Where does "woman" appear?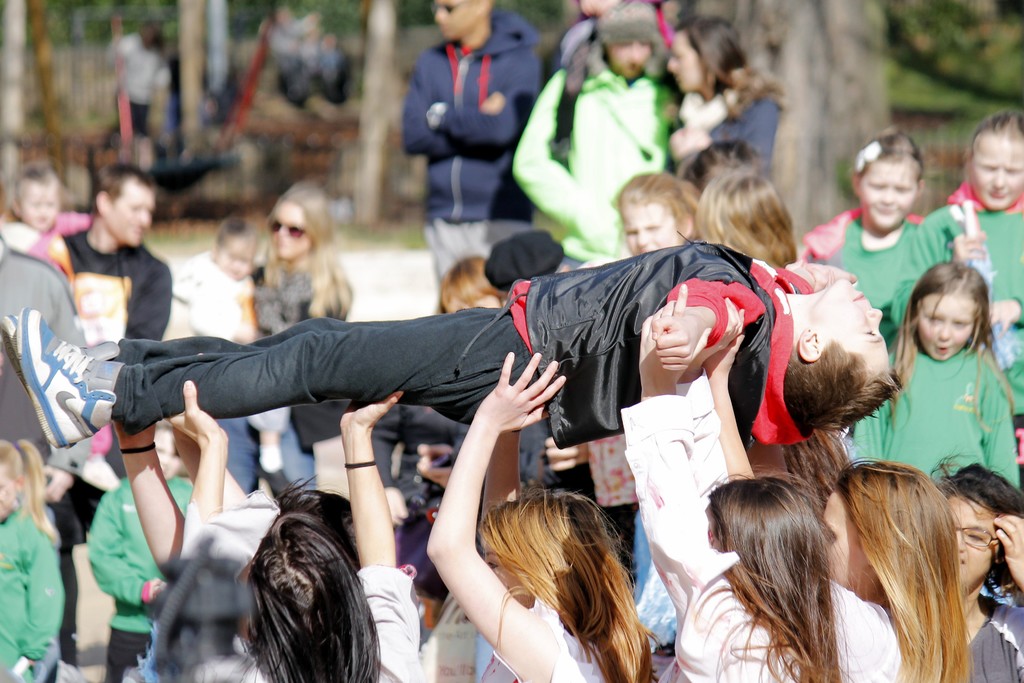
Appears at x1=190, y1=388, x2=421, y2=682.
